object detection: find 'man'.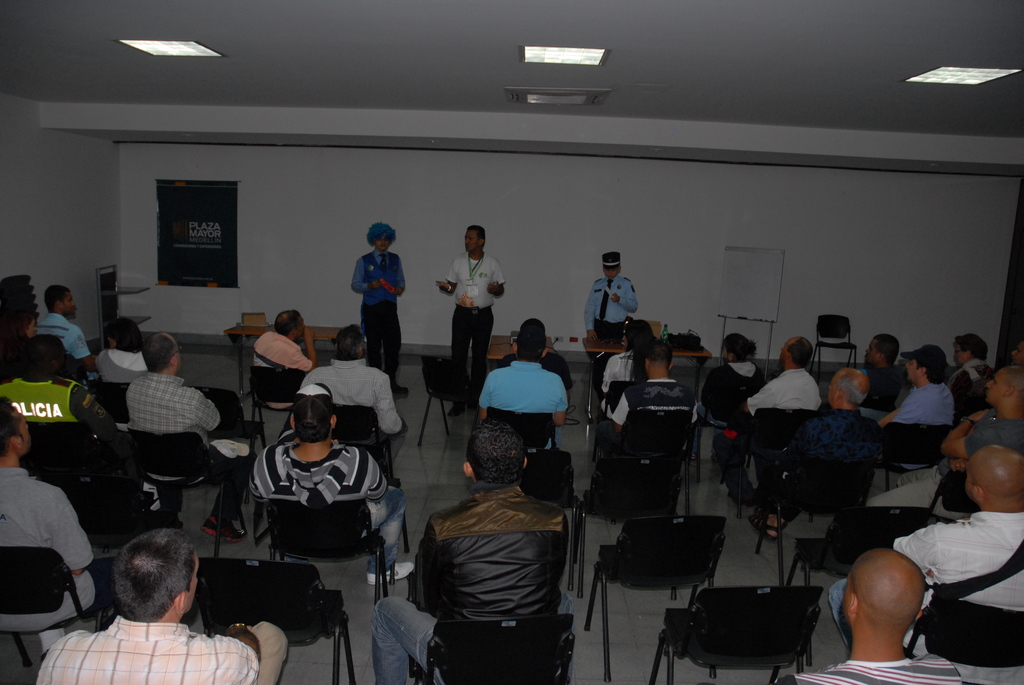
select_region(860, 329, 901, 414).
